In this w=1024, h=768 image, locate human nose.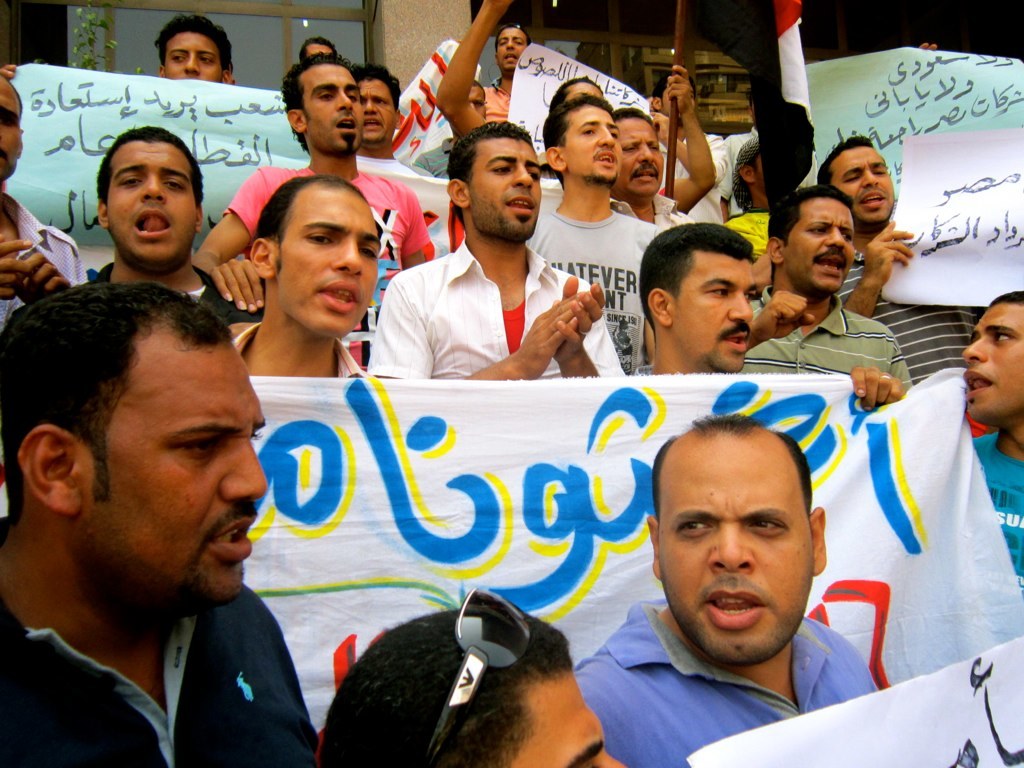
Bounding box: (left=331, top=238, right=359, bottom=278).
